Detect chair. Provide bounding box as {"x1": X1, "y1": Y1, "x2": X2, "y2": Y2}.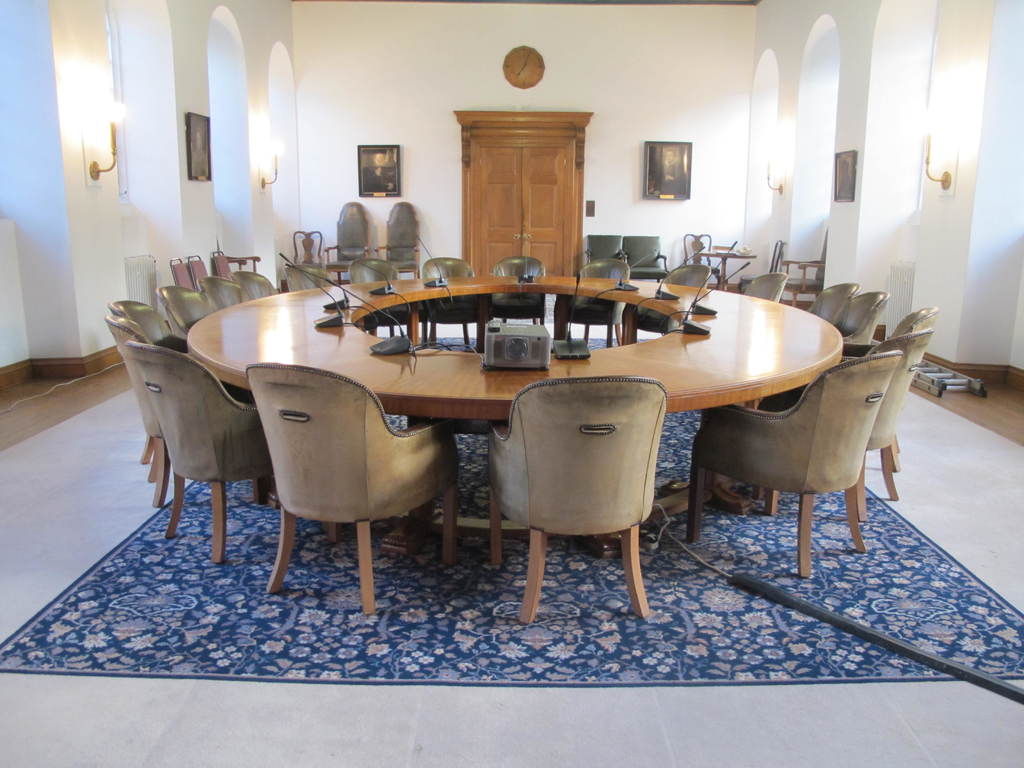
{"x1": 289, "y1": 225, "x2": 325, "y2": 271}.
